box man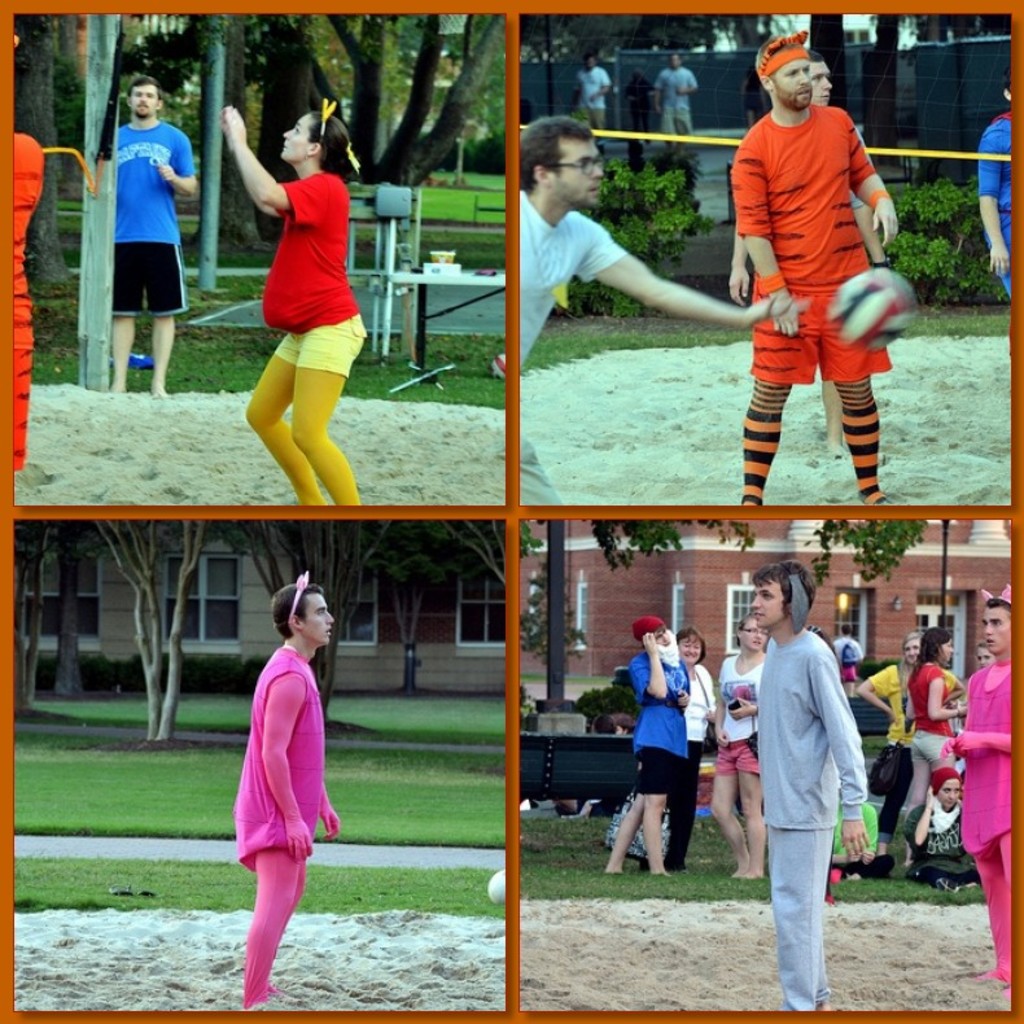
(111,75,196,397)
